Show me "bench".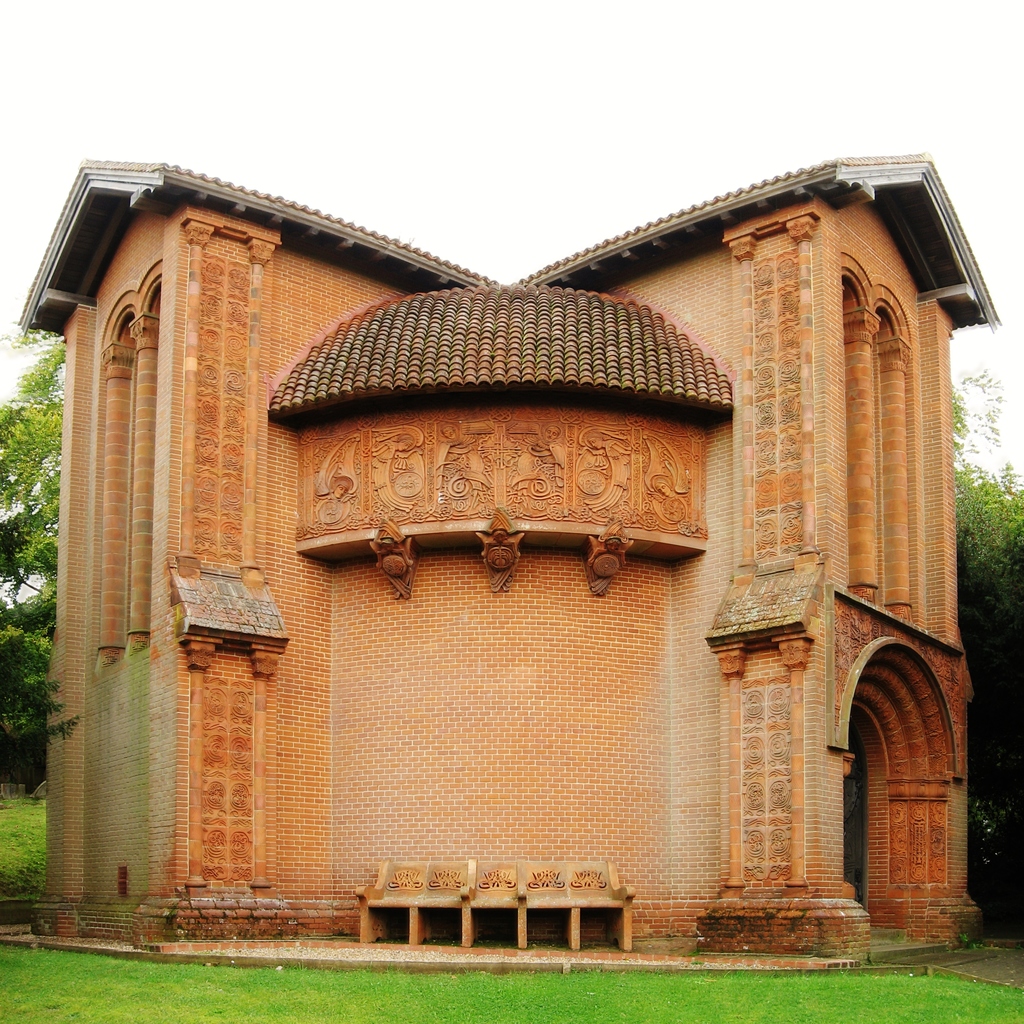
"bench" is here: {"x1": 359, "y1": 860, "x2": 634, "y2": 952}.
